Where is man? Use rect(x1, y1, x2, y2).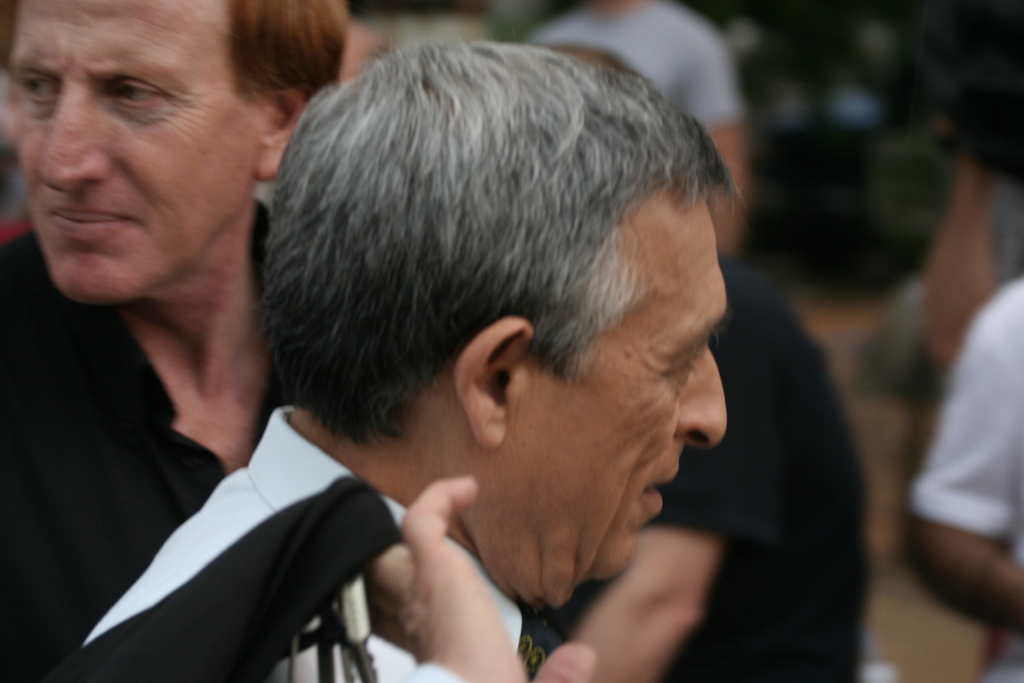
rect(74, 37, 730, 682).
